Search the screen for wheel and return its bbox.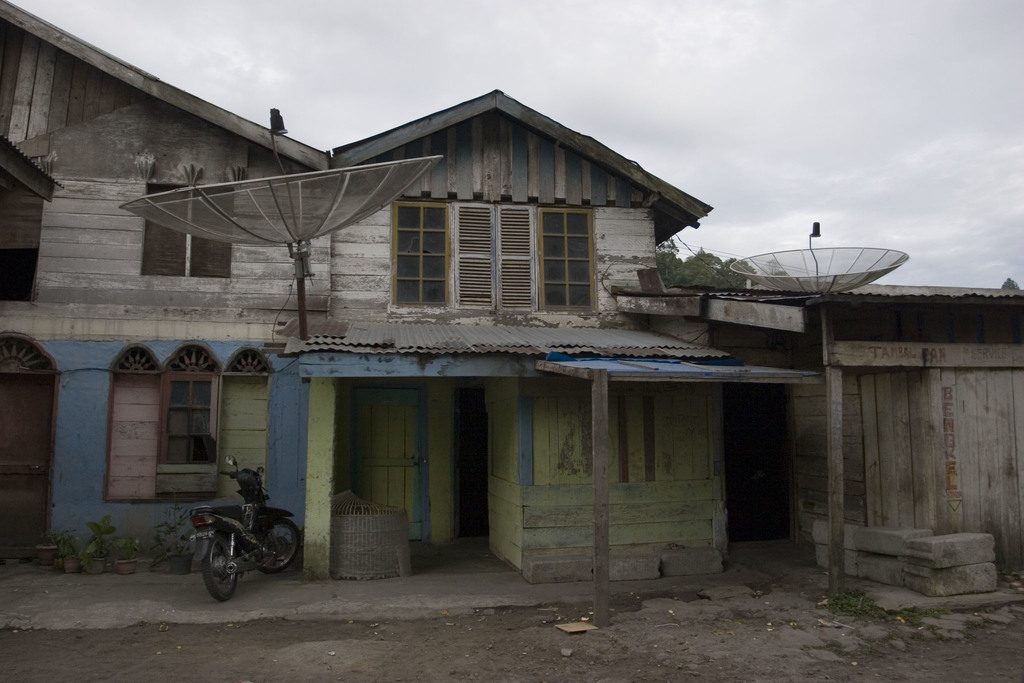
Found: l=249, t=514, r=304, b=567.
